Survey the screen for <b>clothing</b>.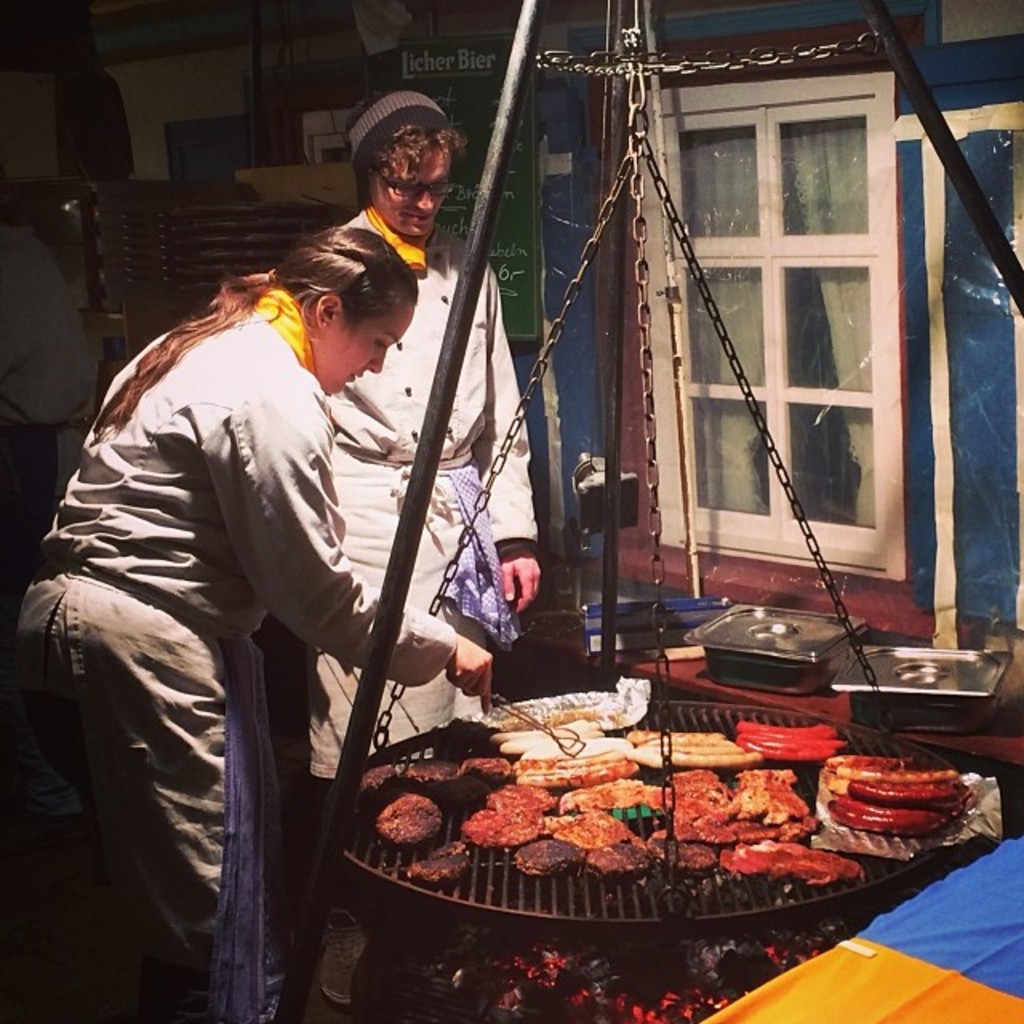
Survey found: crop(286, 184, 534, 830).
